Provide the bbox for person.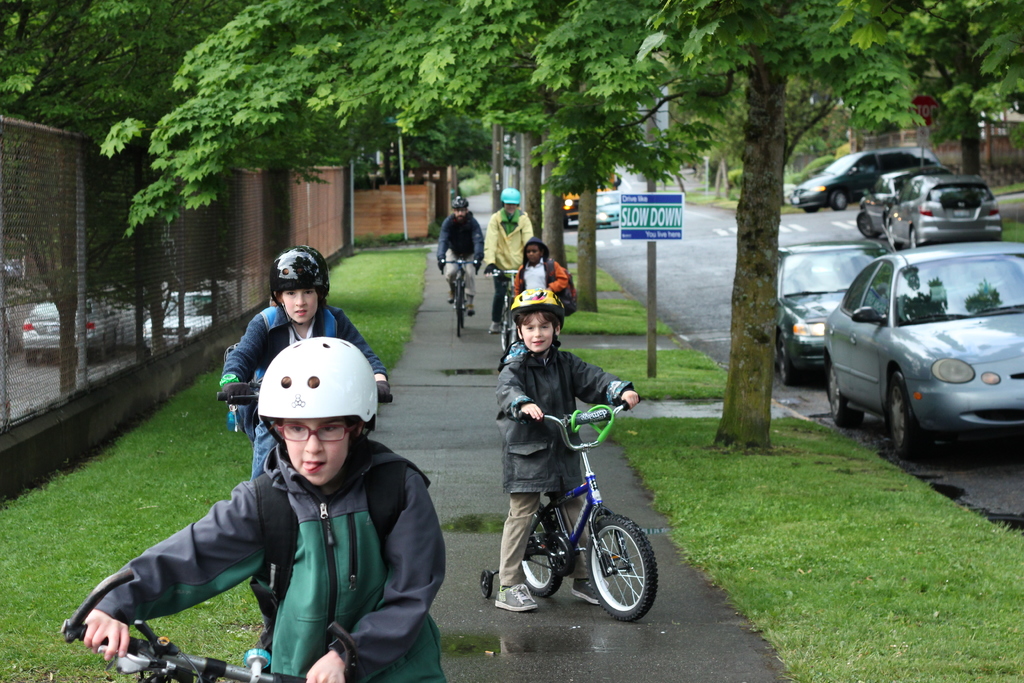
detection(438, 197, 480, 313).
